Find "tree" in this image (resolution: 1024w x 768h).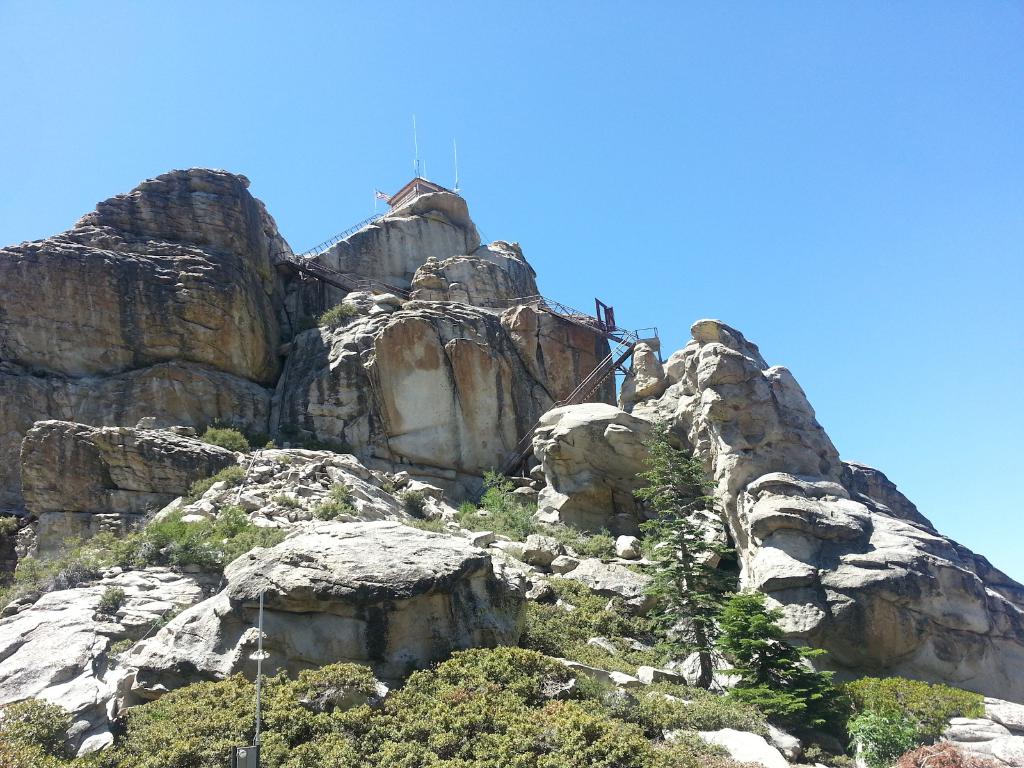
<region>632, 410, 738, 694</region>.
